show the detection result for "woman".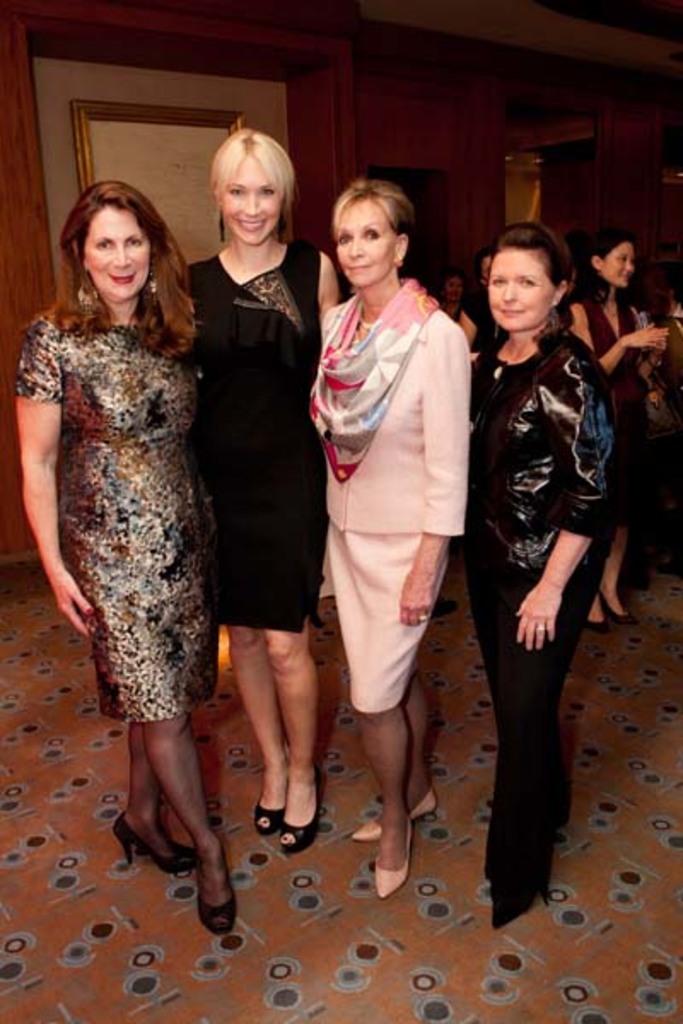
Rect(15, 138, 232, 811).
